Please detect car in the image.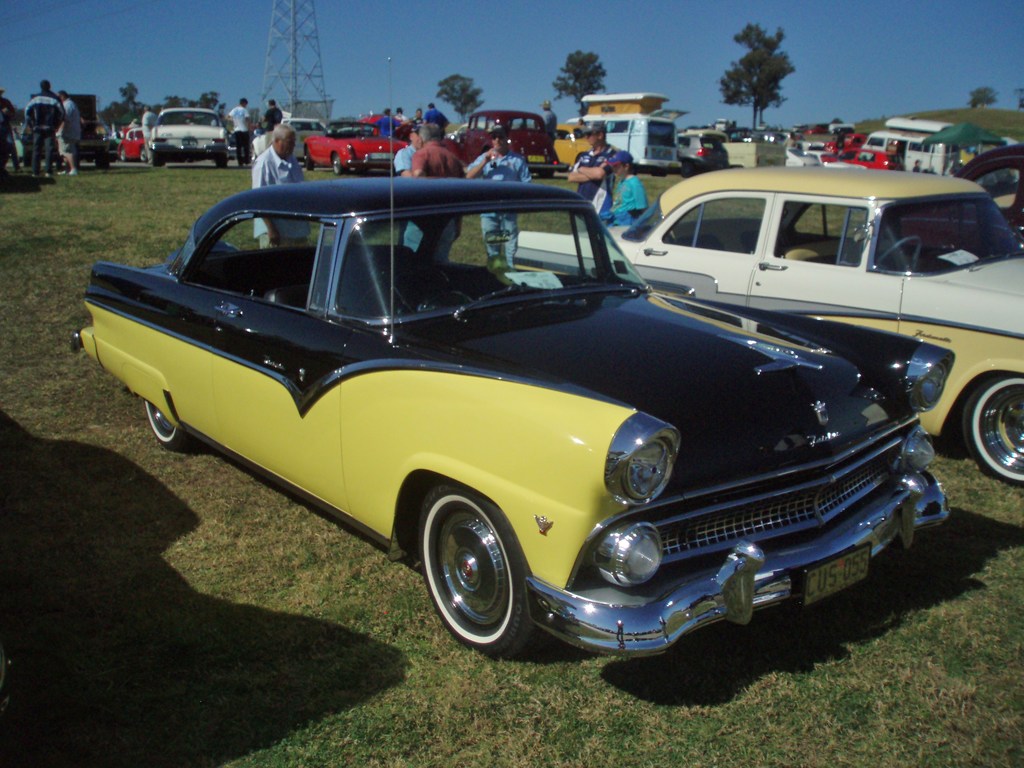
select_region(553, 122, 596, 167).
